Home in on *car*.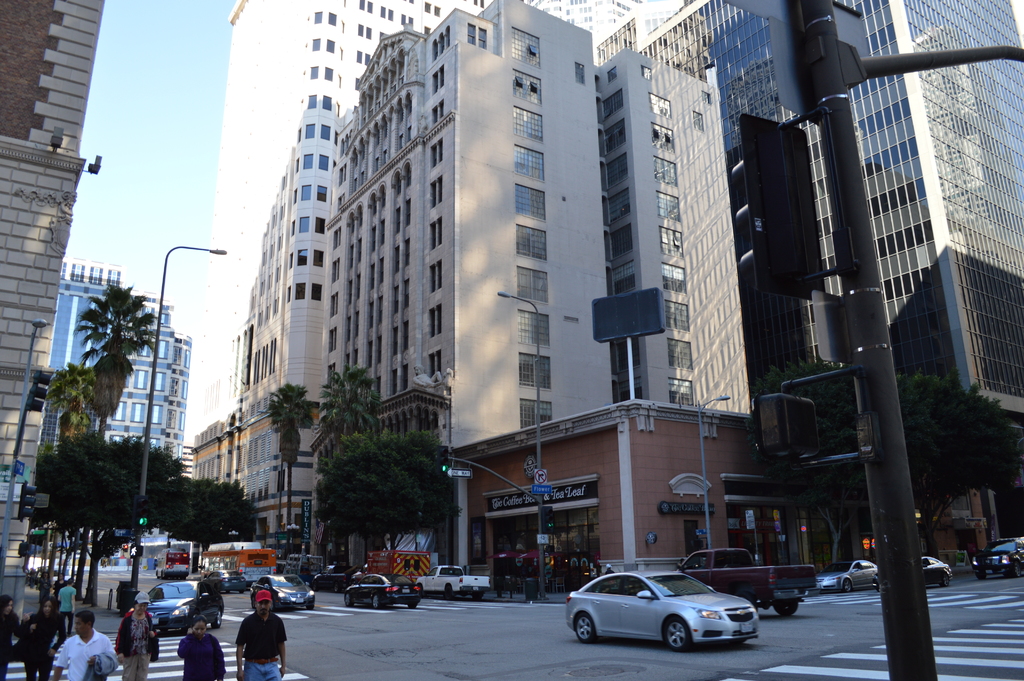
Homed in at crop(920, 554, 954, 589).
